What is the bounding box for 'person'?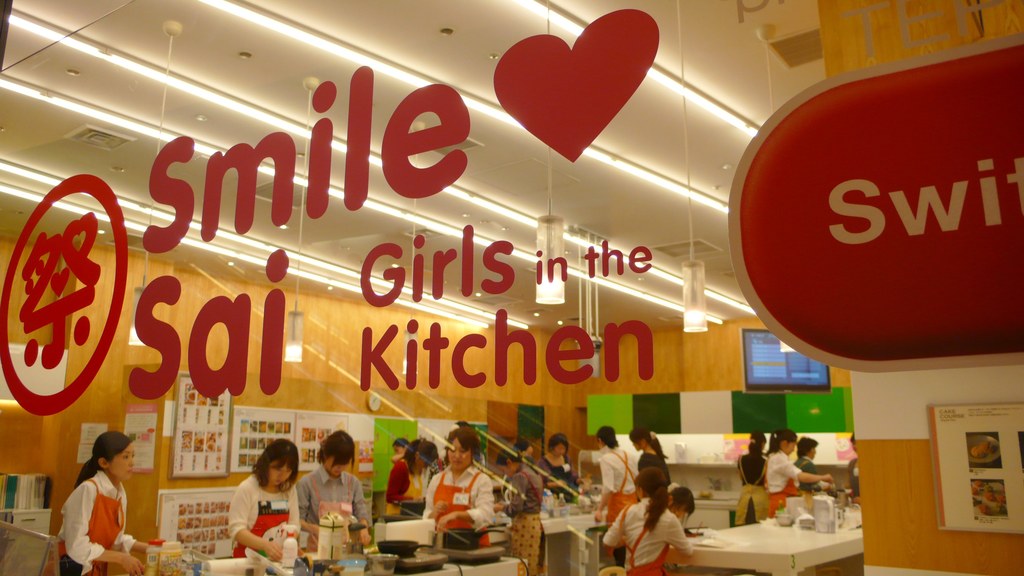
crop(296, 433, 368, 557).
